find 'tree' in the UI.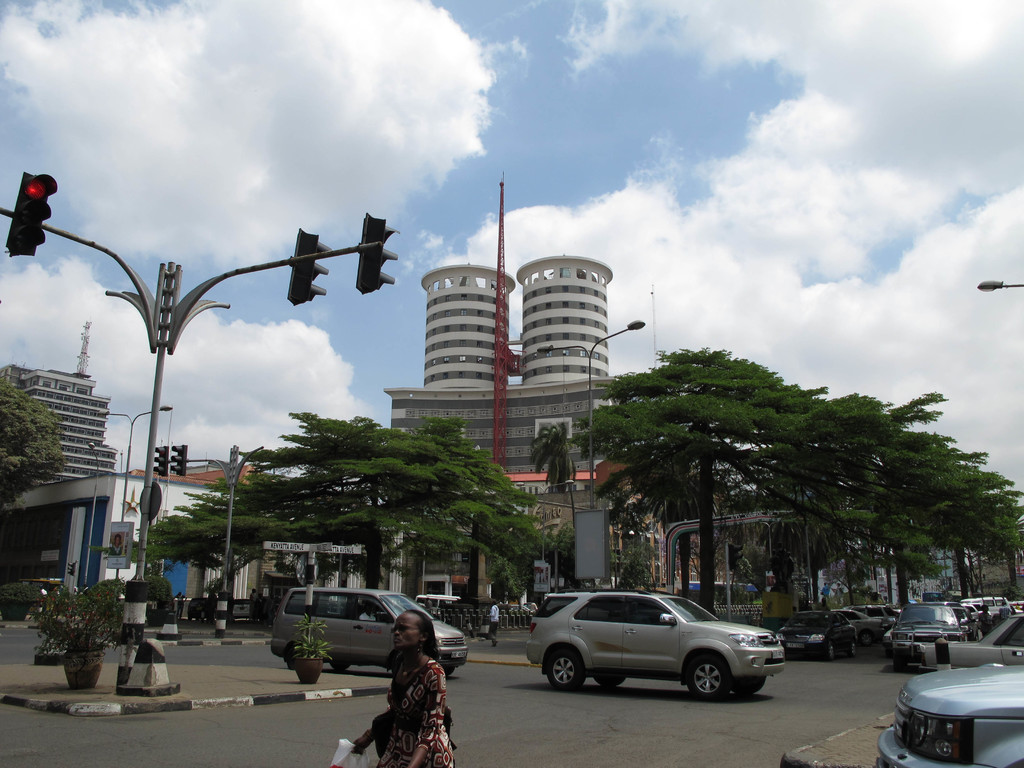
UI element at [x1=546, y1=524, x2=578, y2=590].
